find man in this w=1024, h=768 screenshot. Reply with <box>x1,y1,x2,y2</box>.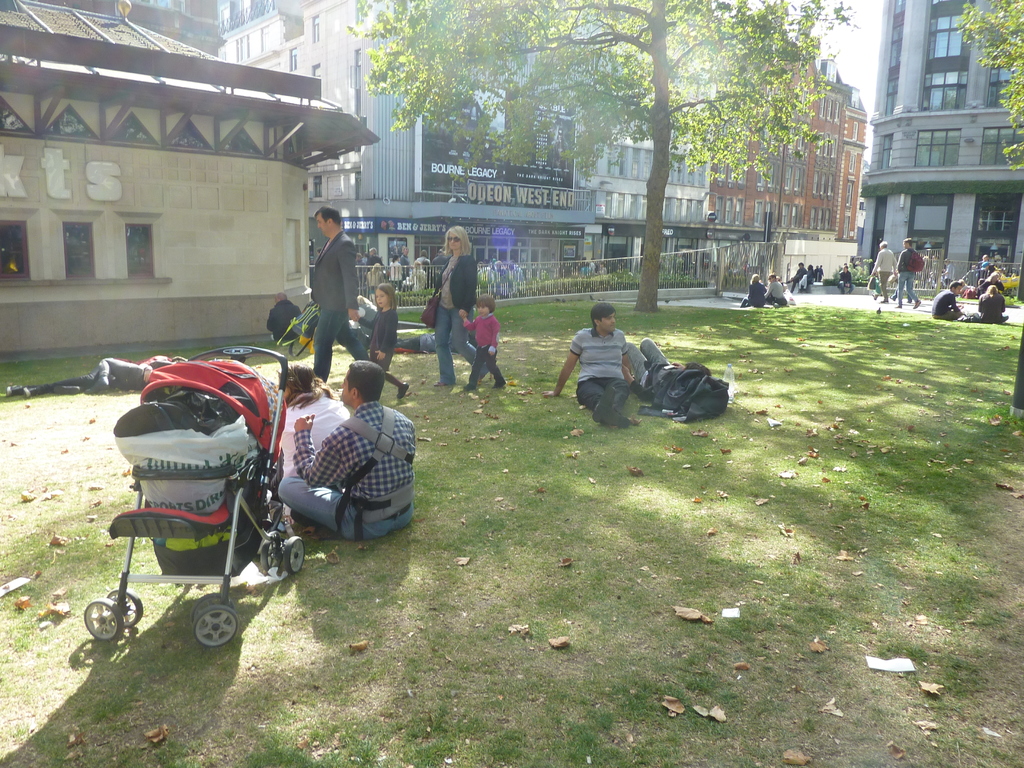
<box>893,236,927,310</box>.
